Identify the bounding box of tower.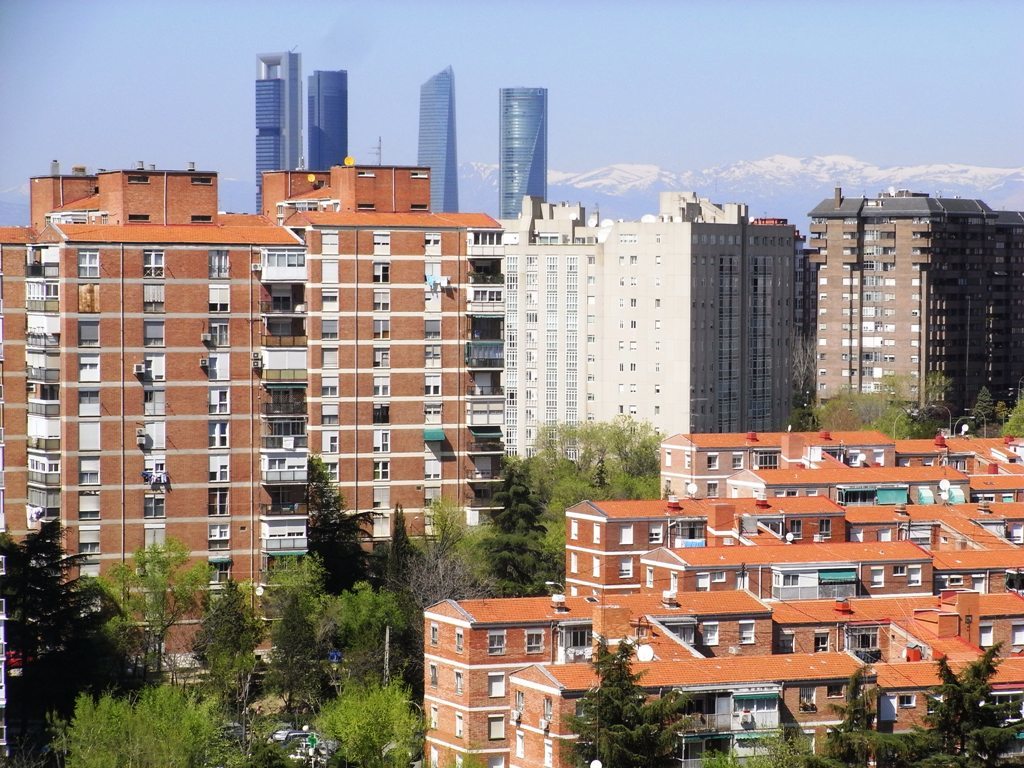
locate(420, 65, 463, 237).
